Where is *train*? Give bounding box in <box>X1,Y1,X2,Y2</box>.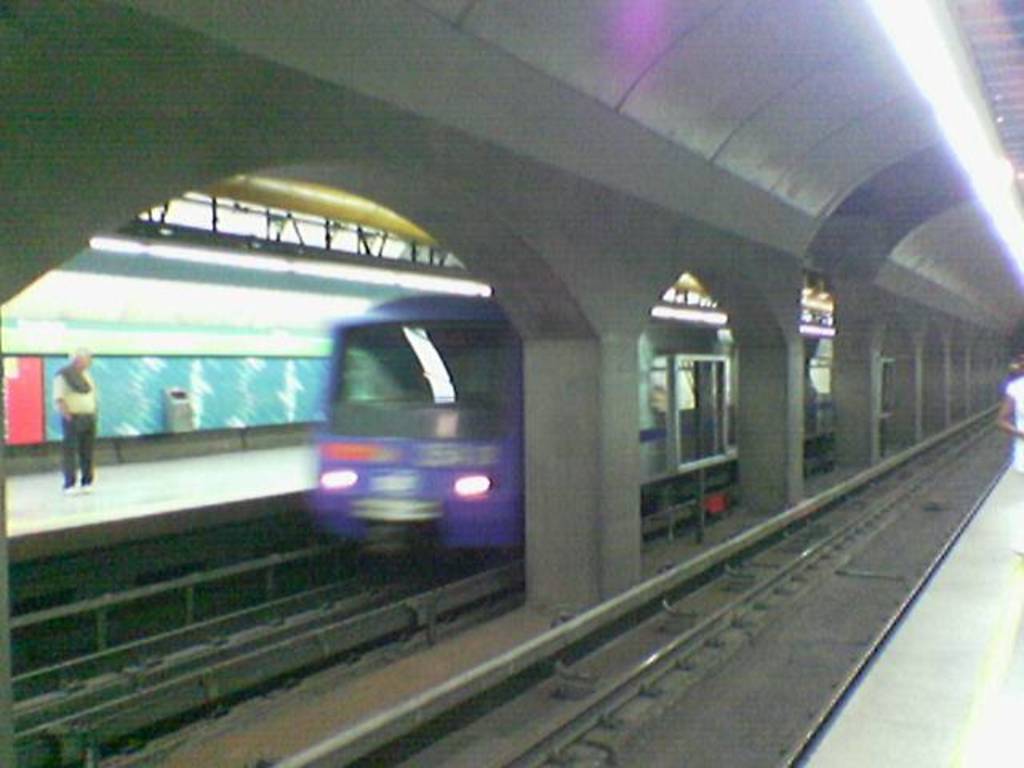
<box>309,288,894,565</box>.
